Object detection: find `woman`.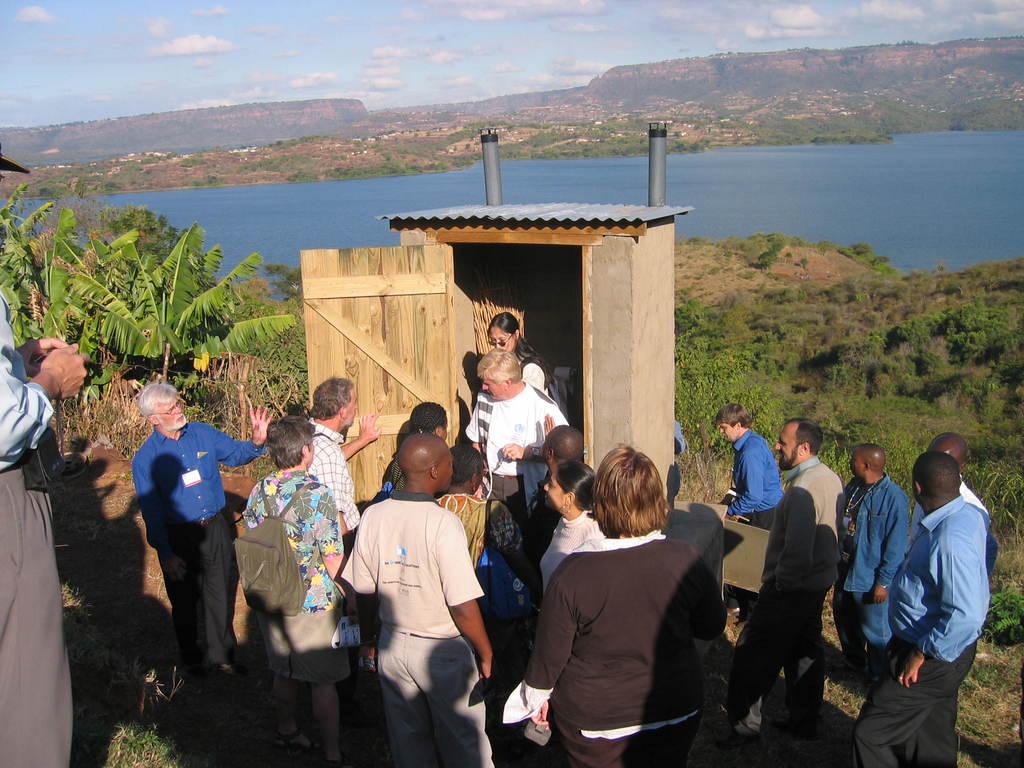
pyautogui.locateOnScreen(535, 463, 609, 598).
